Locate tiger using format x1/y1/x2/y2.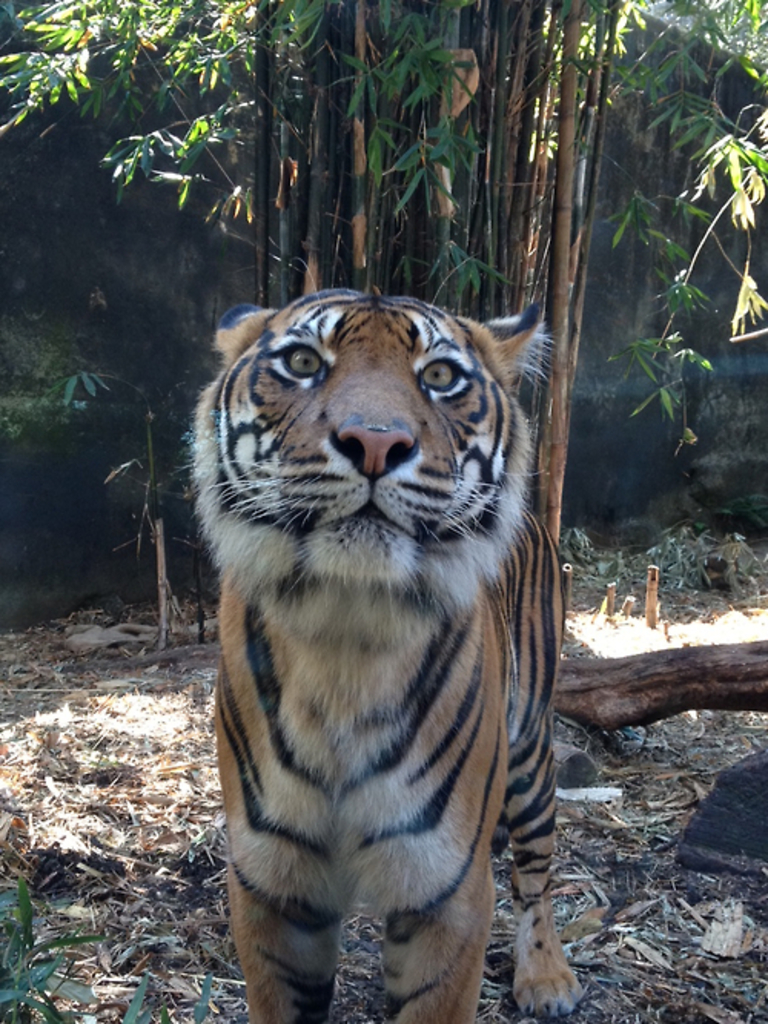
161/270/584/1022.
